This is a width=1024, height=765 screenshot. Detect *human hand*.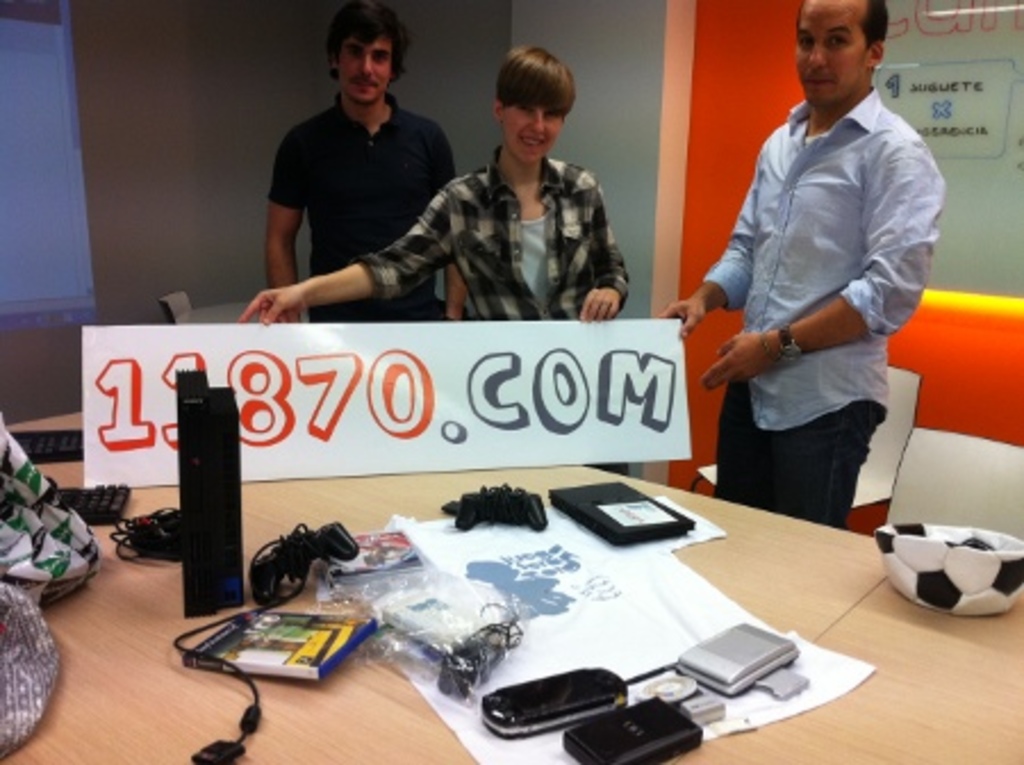
(660,291,708,339).
